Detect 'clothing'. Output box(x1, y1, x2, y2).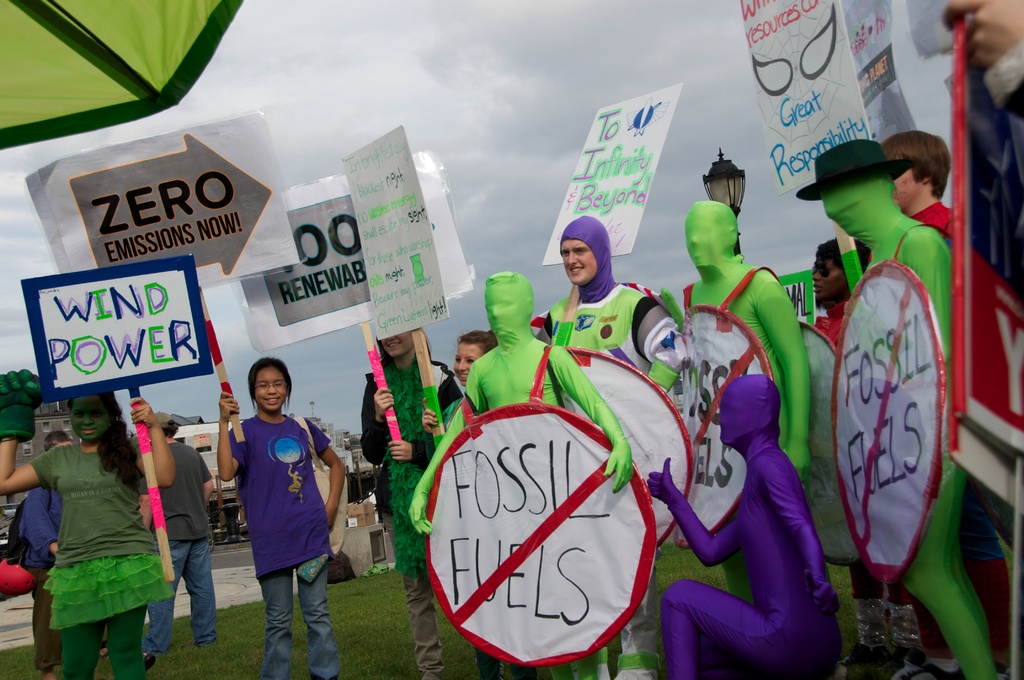
box(410, 267, 630, 679).
